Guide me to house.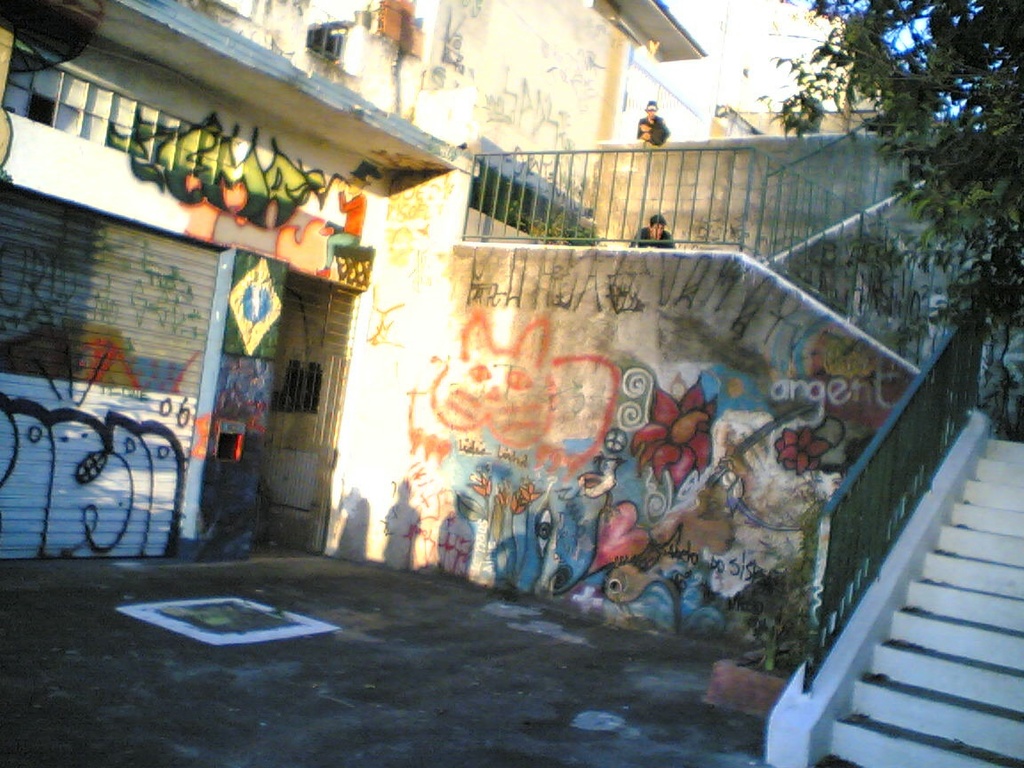
Guidance: locate(417, 125, 1023, 653).
